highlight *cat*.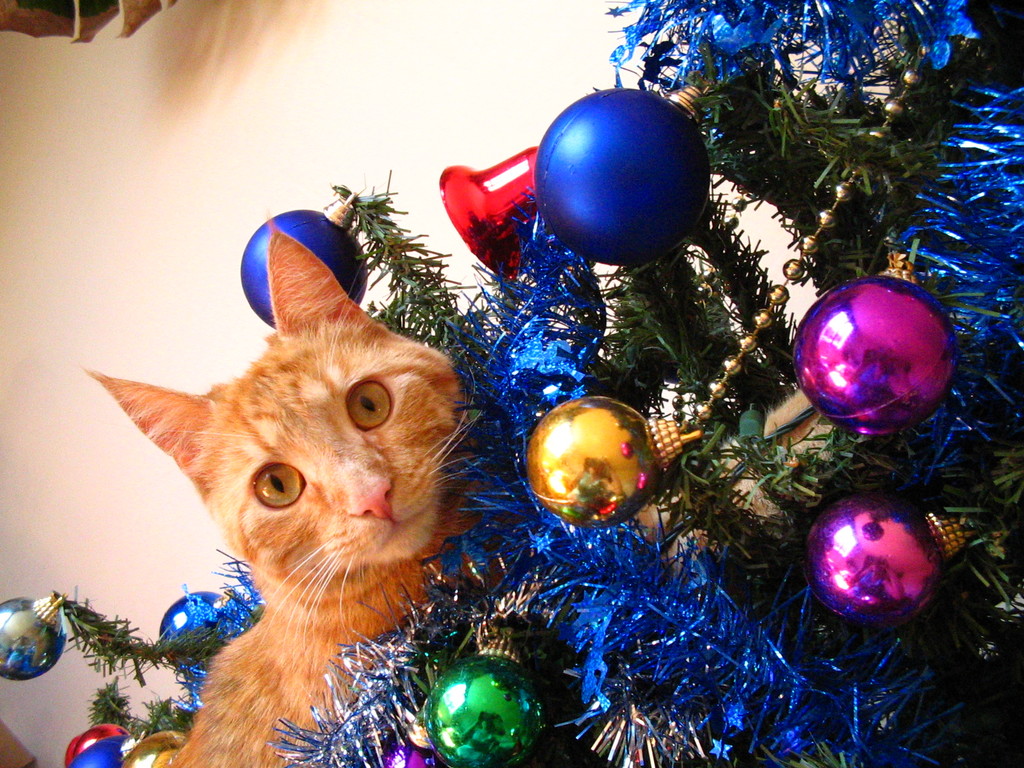
Highlighted region: 84,220,476,767.
